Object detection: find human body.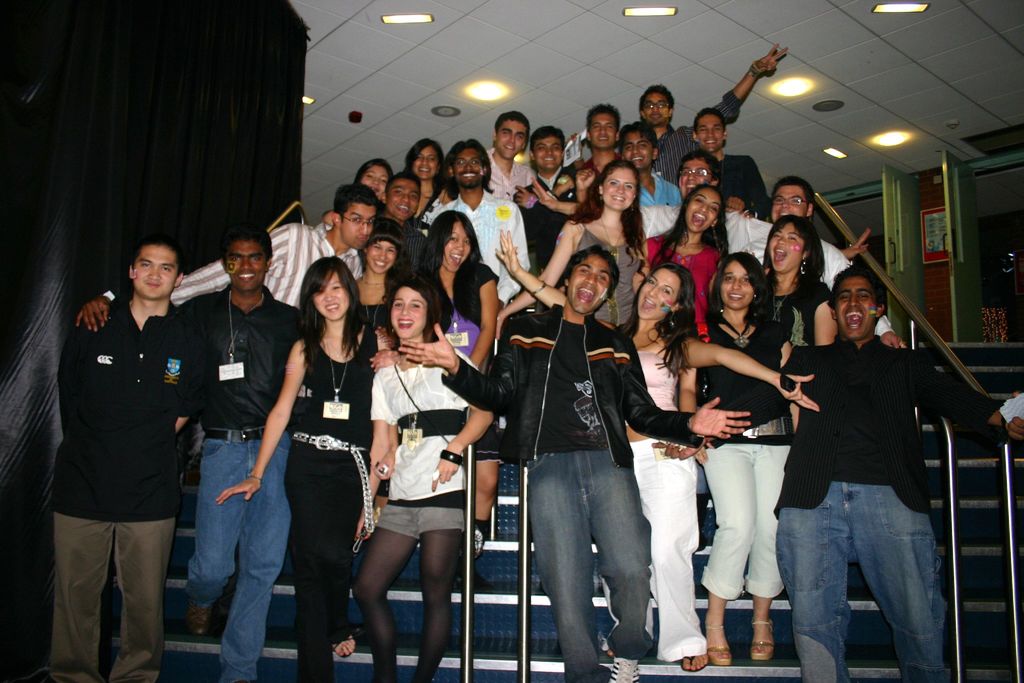
detection(591, 255, 824, 682).
